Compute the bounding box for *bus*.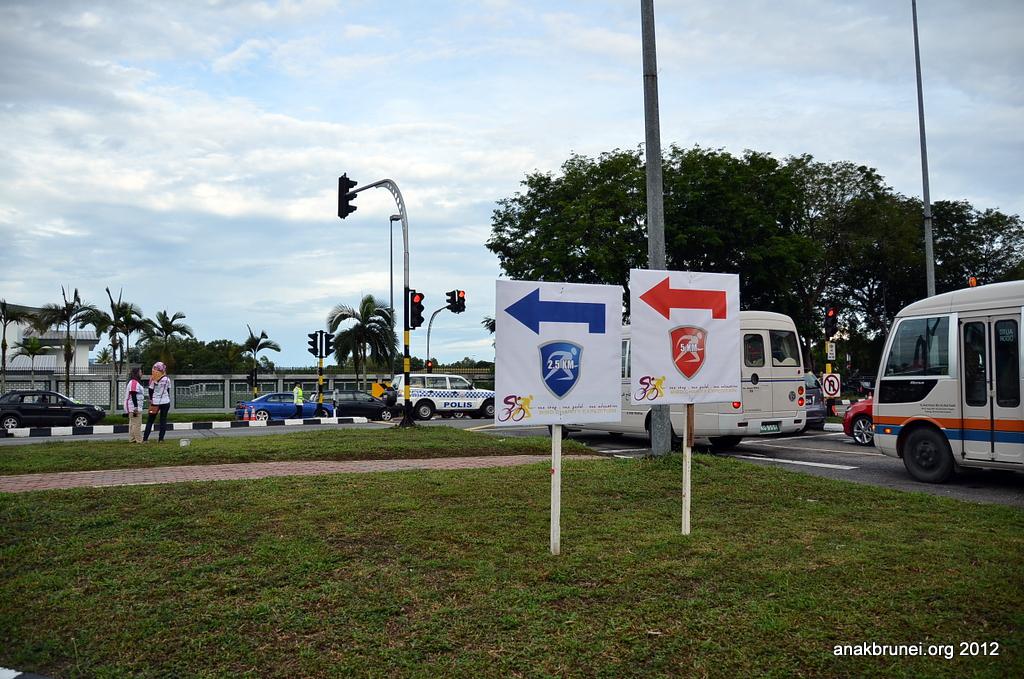
x1=546 y1=314 x2=807 y2=448.
